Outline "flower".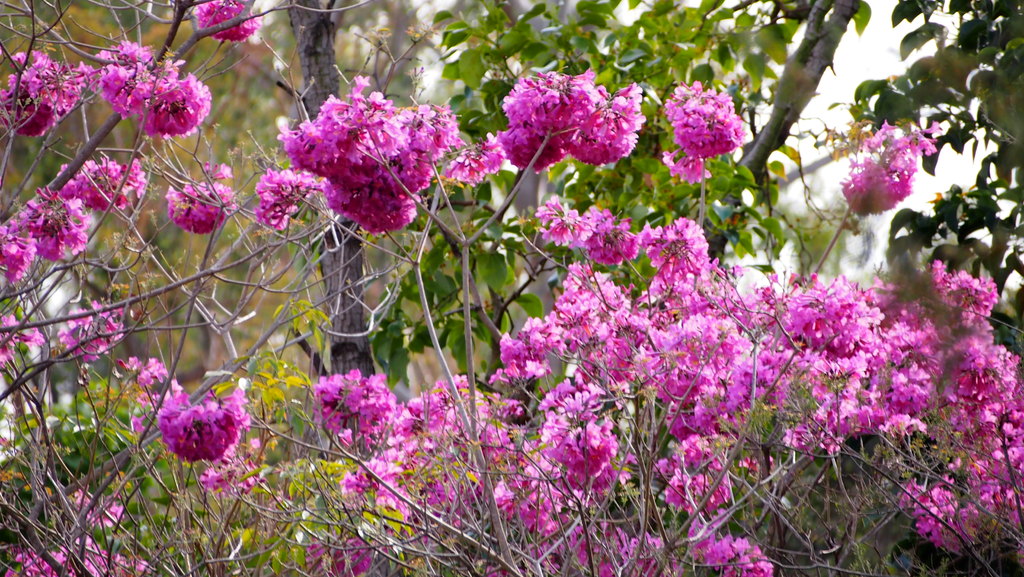
Outline: box=[316, 369, 401, 448].
